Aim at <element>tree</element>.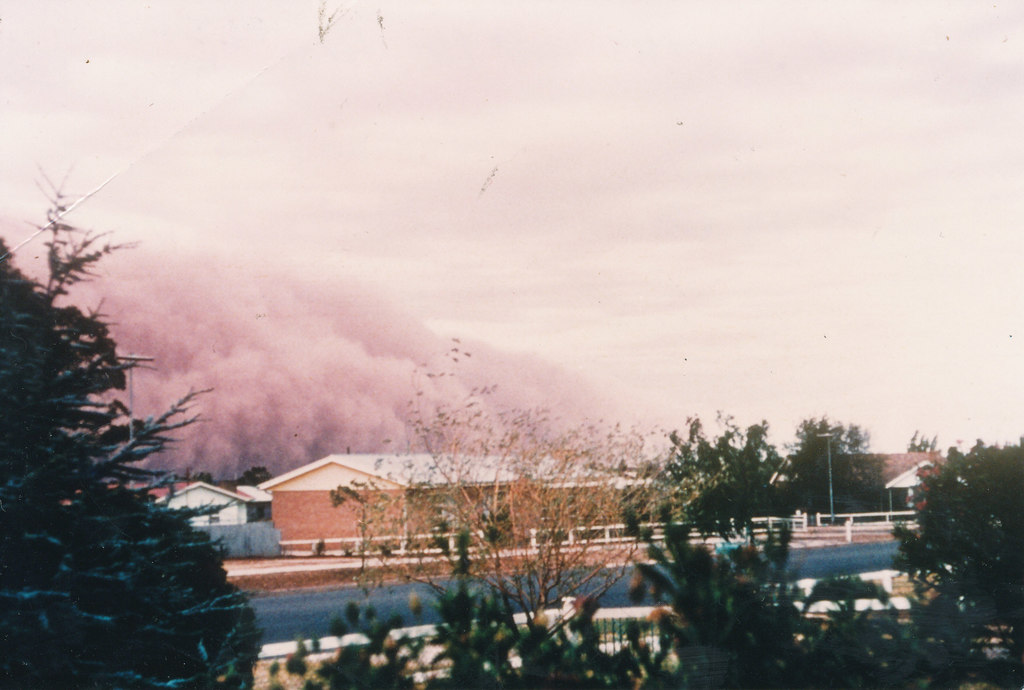
Aimed at locate(609, 407, 866, 689).
